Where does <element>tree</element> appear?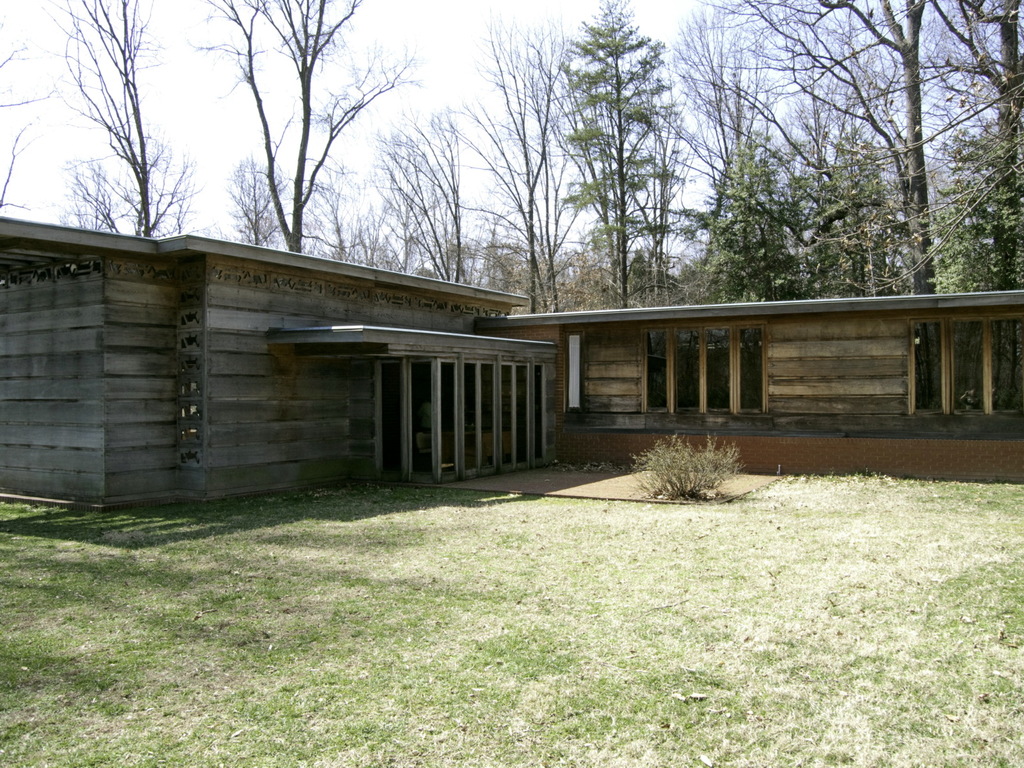
Appears at 361/99/477/283.
